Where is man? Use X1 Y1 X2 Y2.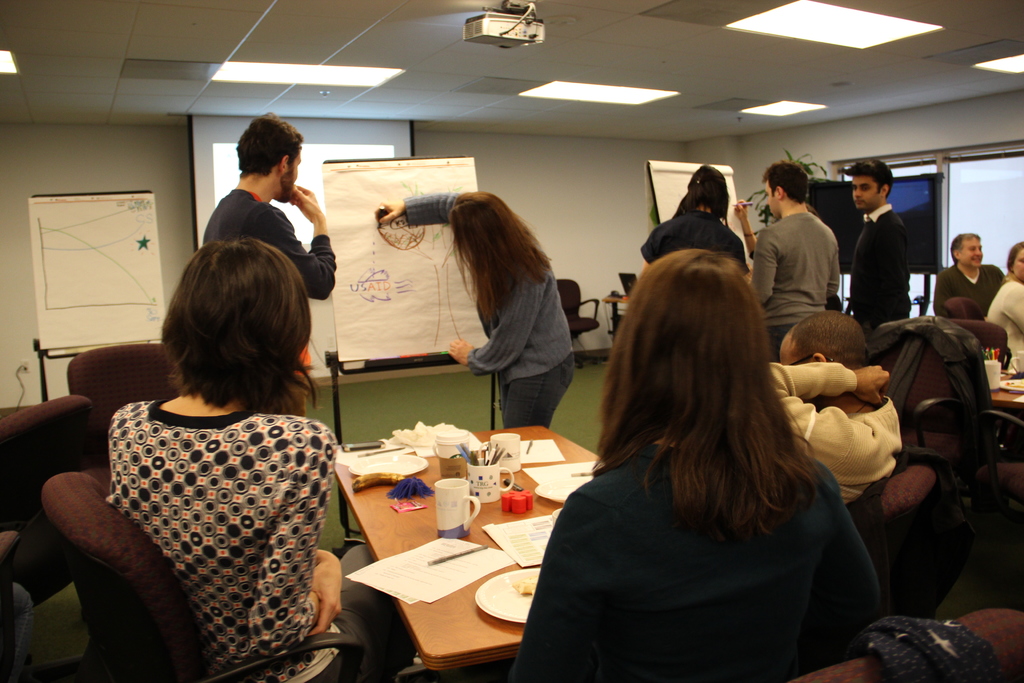
932 228 1002 325.
